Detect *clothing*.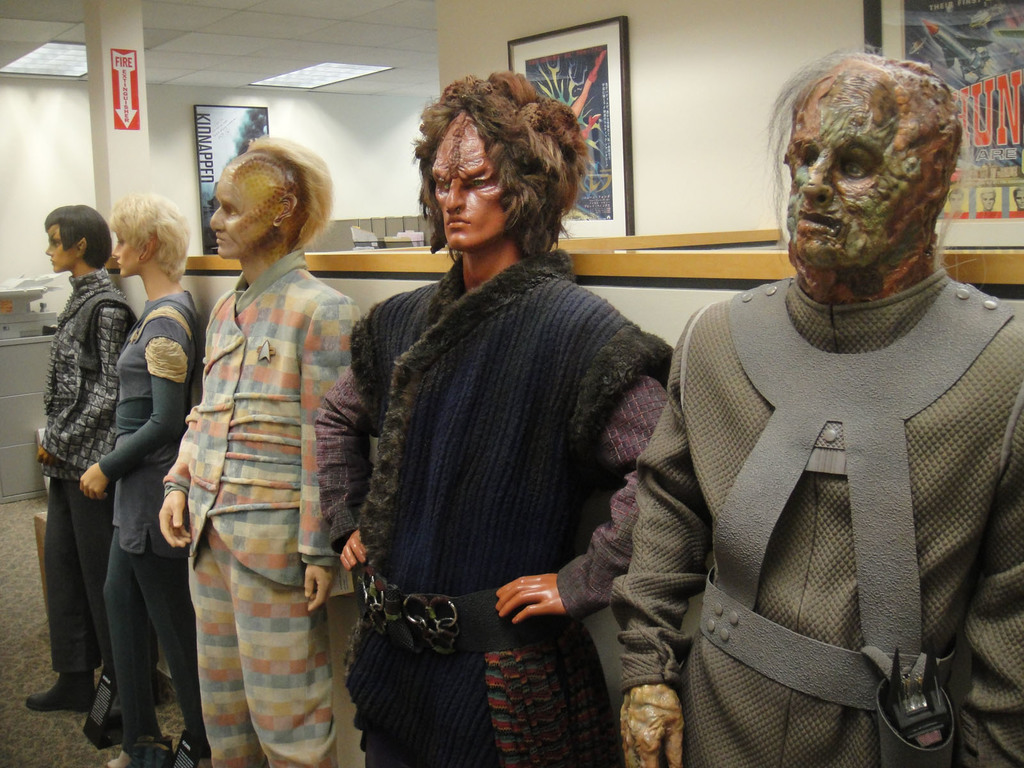
Detected at select_region(316, 245, 673, 767).
